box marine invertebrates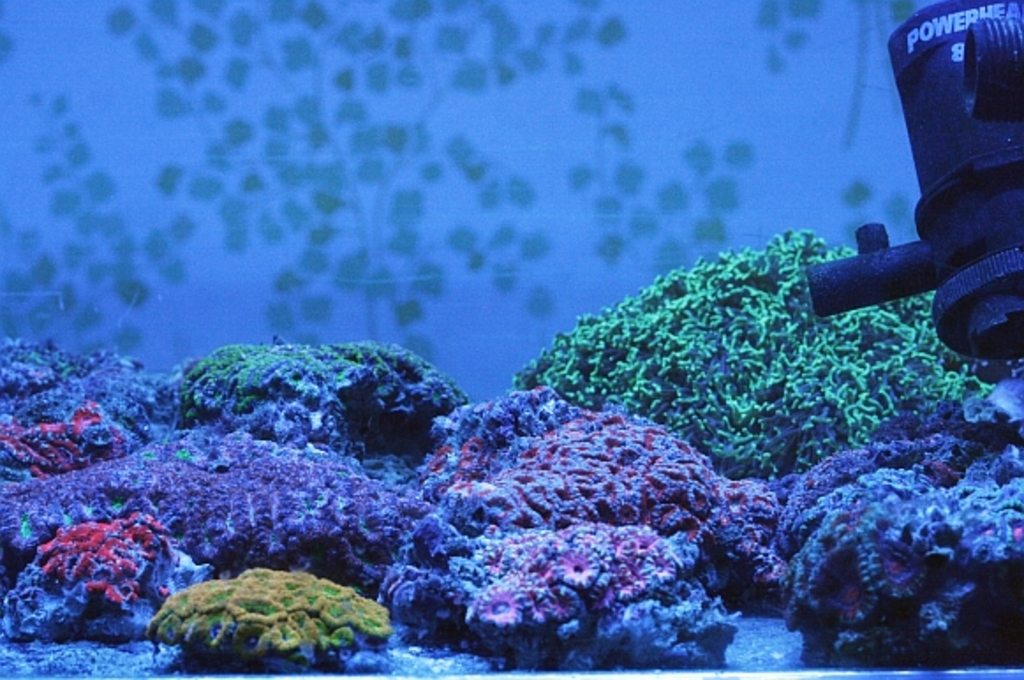
x1=11 y1=506 x2=252 y2=647
